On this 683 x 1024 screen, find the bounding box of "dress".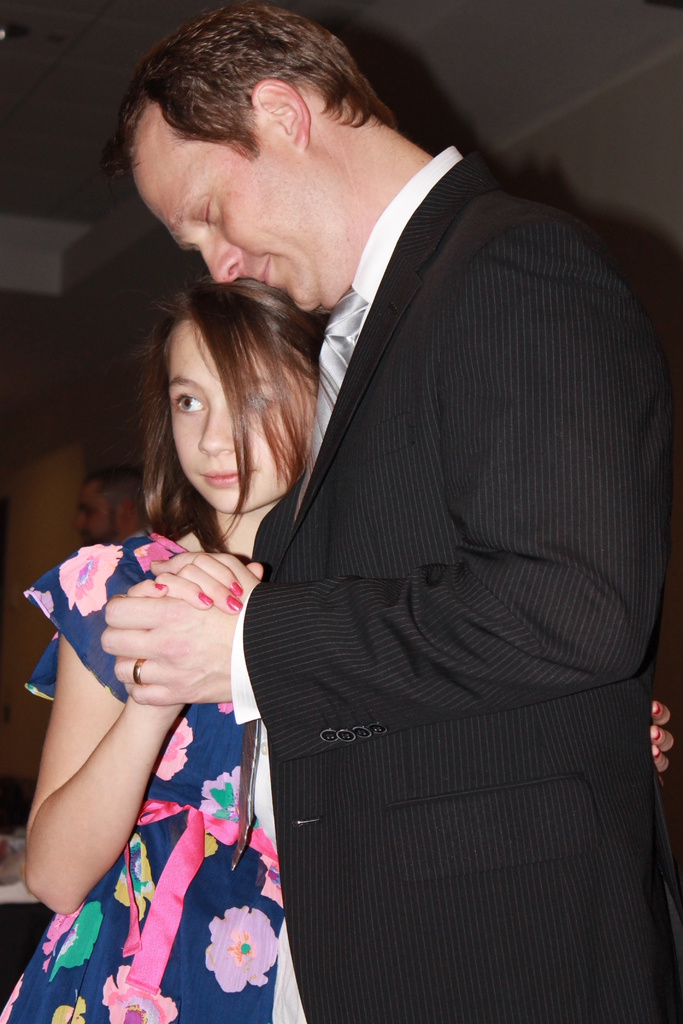
Bounding box: region(0, 527, 305, 1023).
